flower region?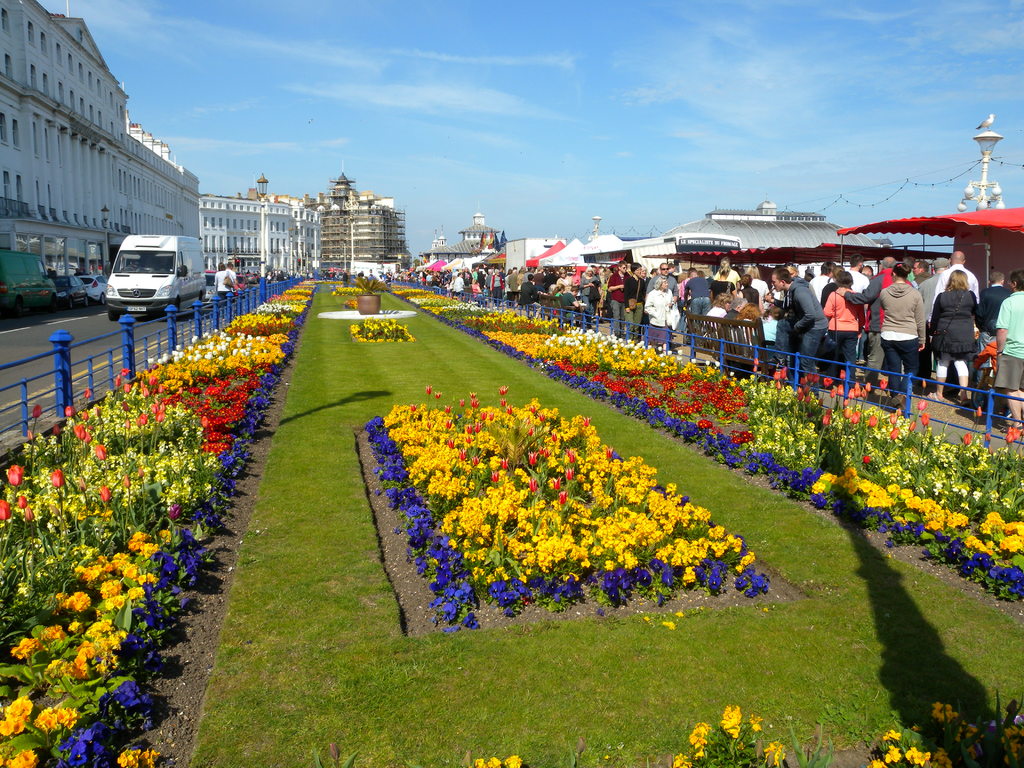
(x1=567, y1=449, x2=578, y2=465)
